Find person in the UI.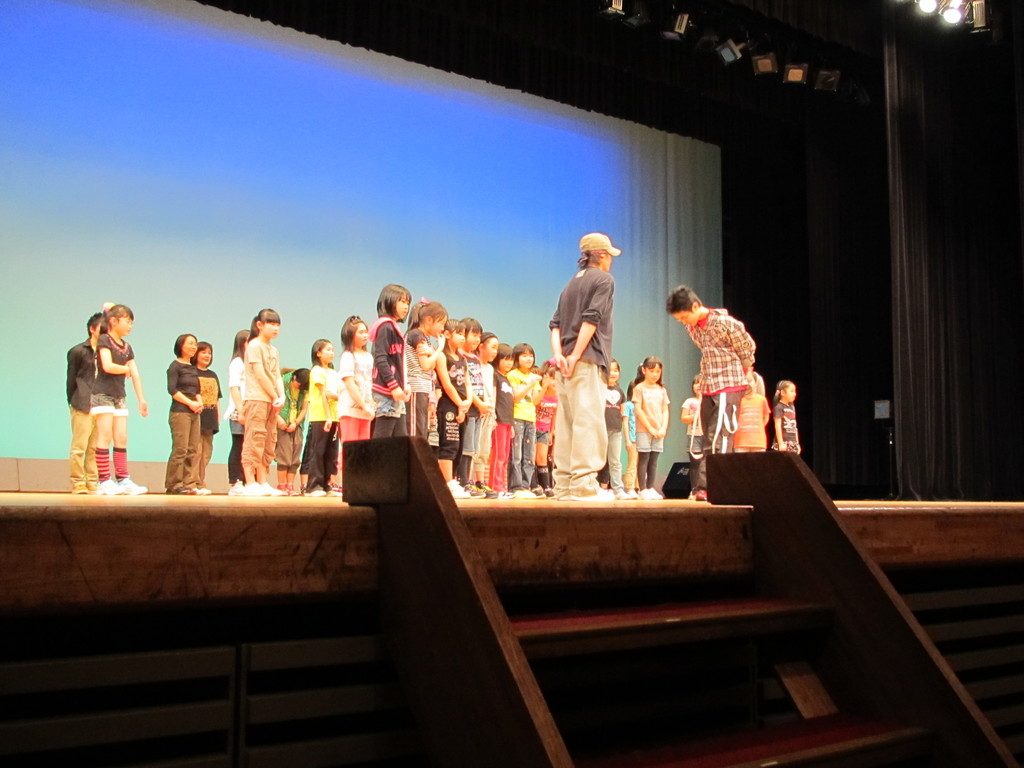
UI element at locate(636, 355, 668, 500).
